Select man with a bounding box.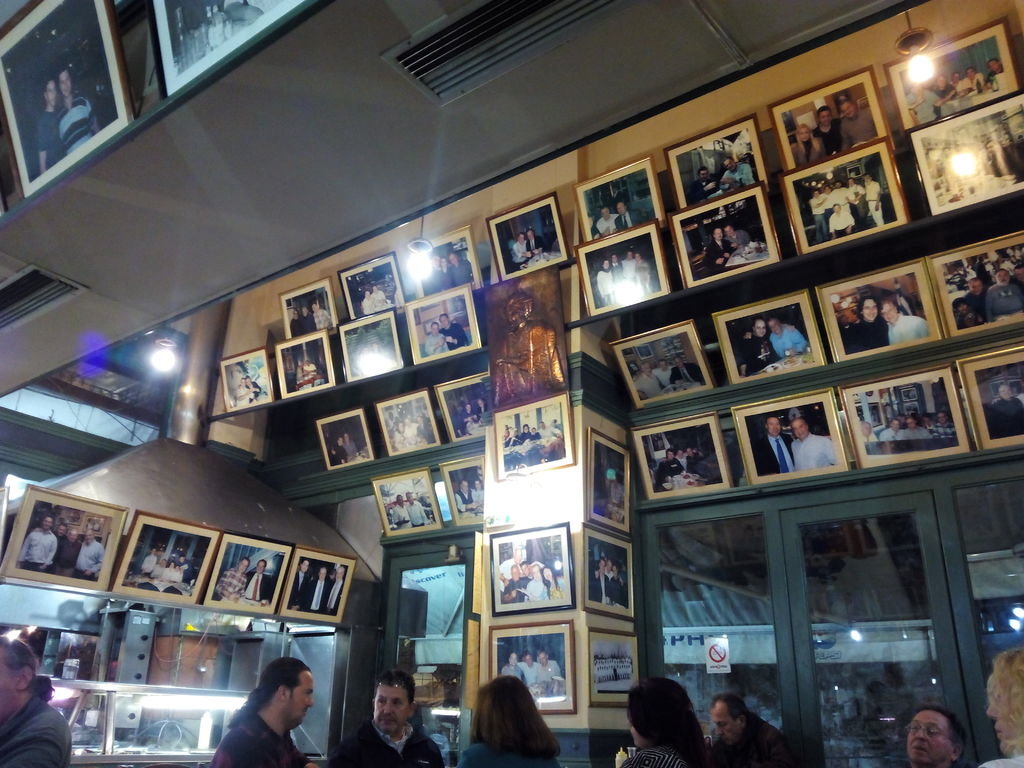
<box>745,318,816,353</box>.
